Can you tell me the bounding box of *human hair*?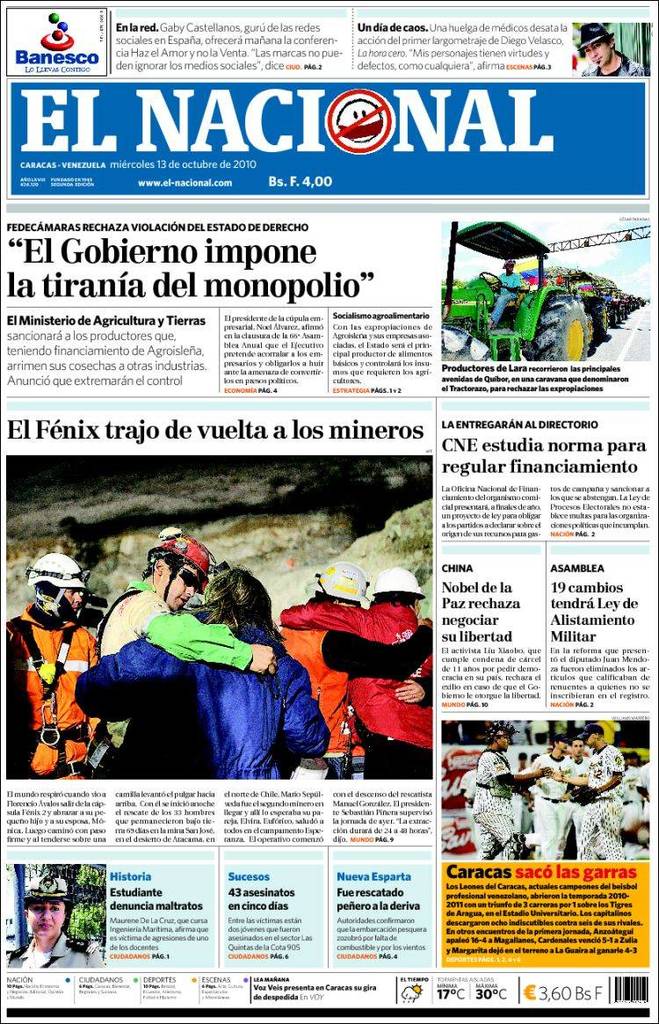
<box>185,567,283,699</box>.
